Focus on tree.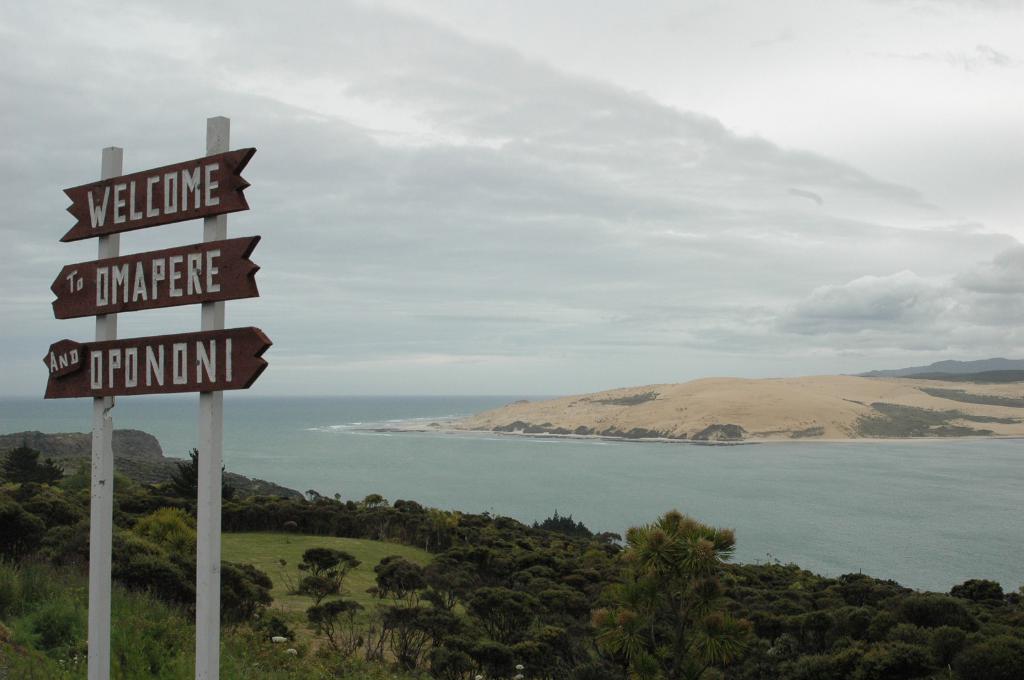
Focused at 293/539/353/599.
